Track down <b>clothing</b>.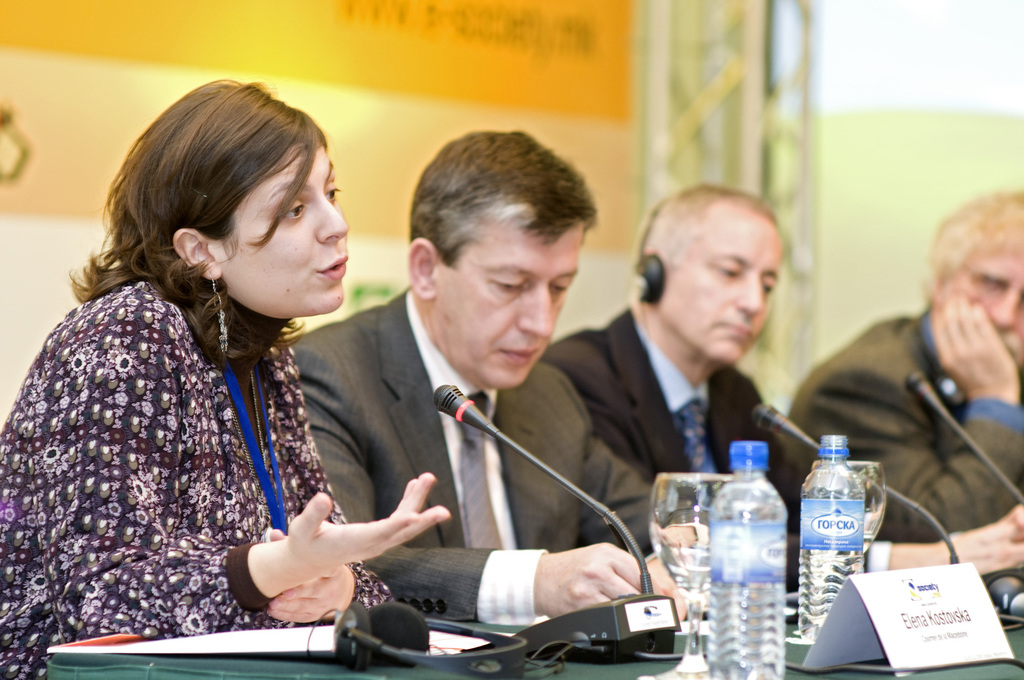
Tracked to bbox(0, 206, 415, 650).
